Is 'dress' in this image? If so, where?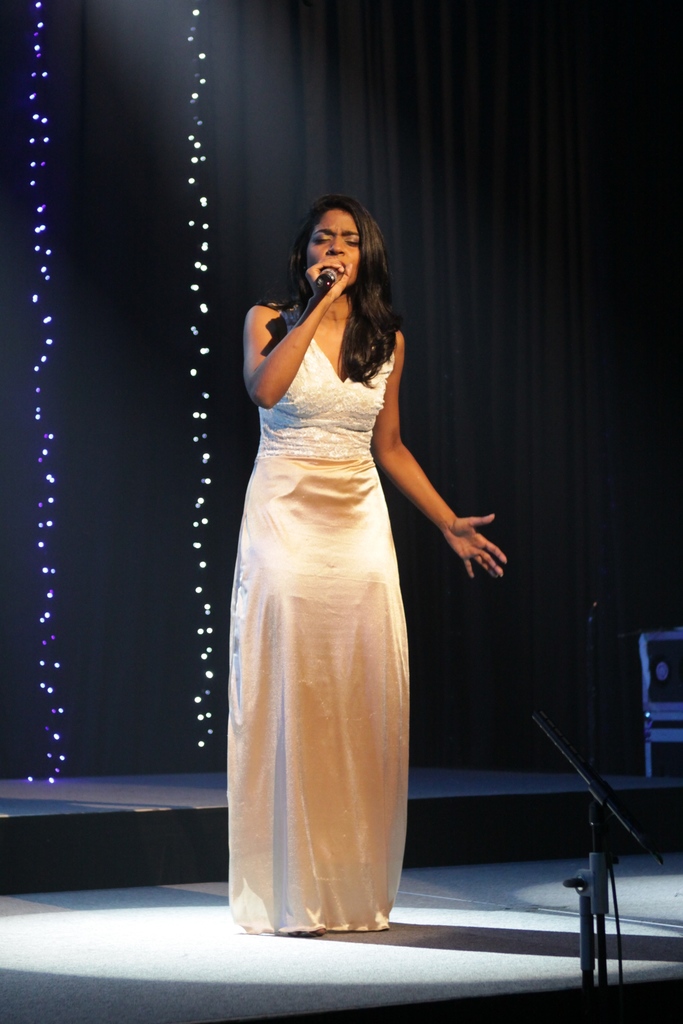
Yes, at 208:289:406:934.
